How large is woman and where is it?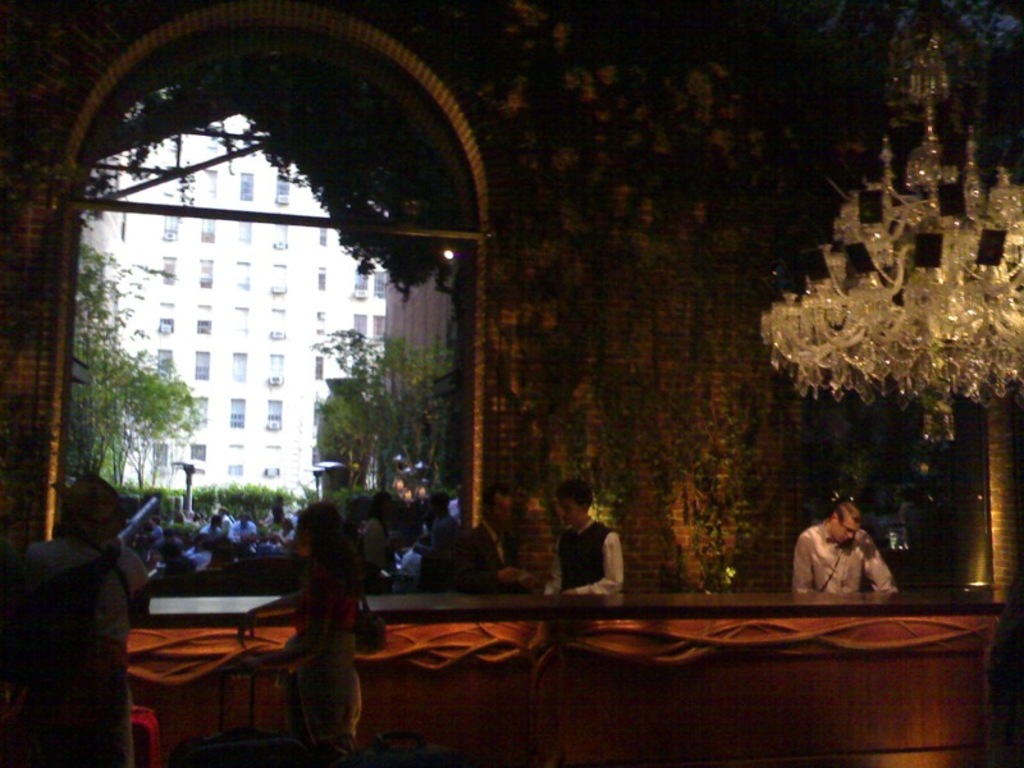
Bounding box: [234, 500, 370, 756].
